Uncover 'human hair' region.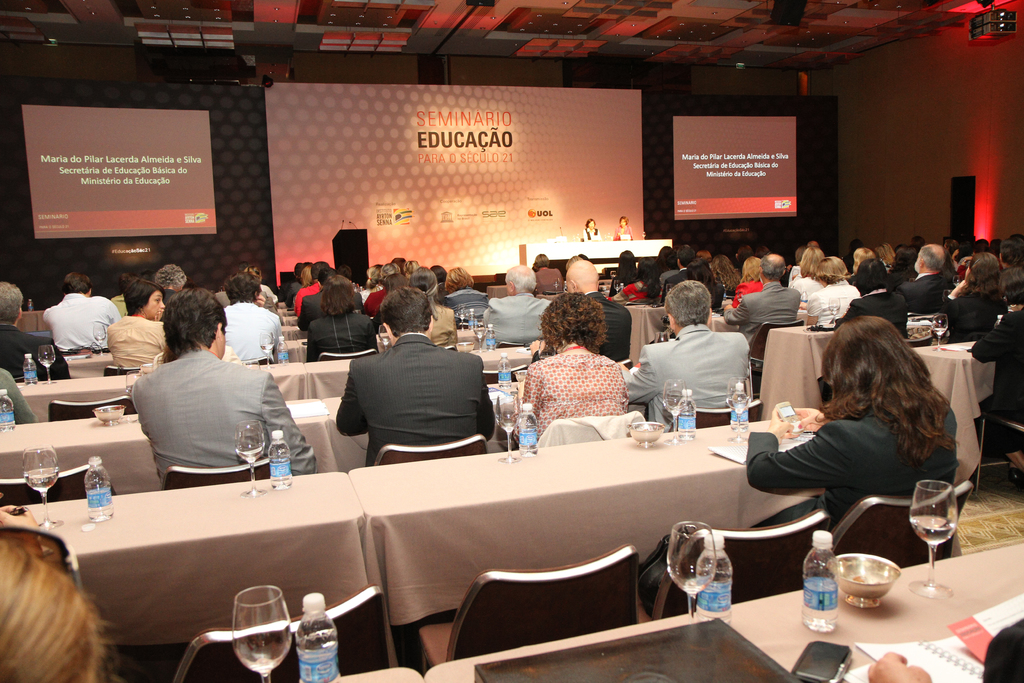
Uncovered: <region>659, 245, 676, 268</region>.
